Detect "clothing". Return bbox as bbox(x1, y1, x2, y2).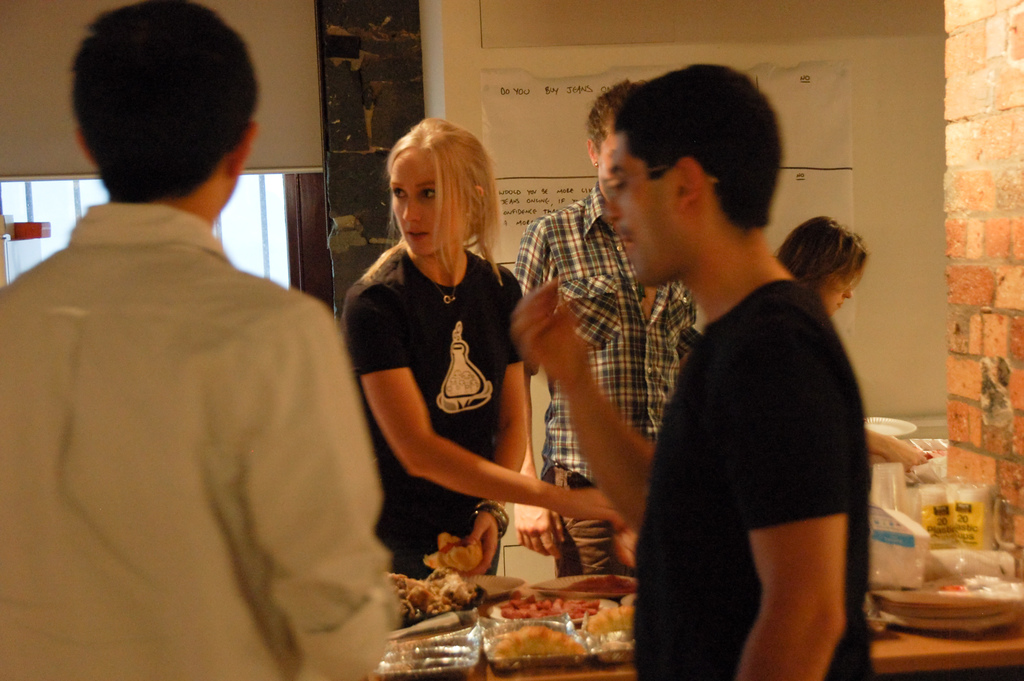
bbox(516, 180, 690, 577).
